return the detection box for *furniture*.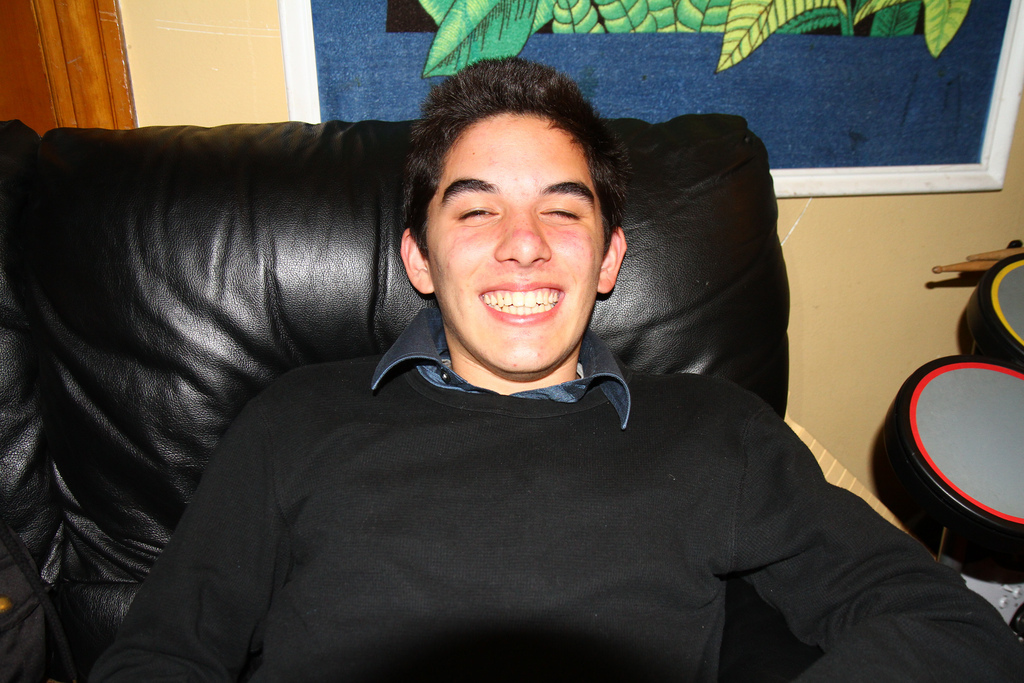
(x1=0, y1=117, x2=828, y2=682).
